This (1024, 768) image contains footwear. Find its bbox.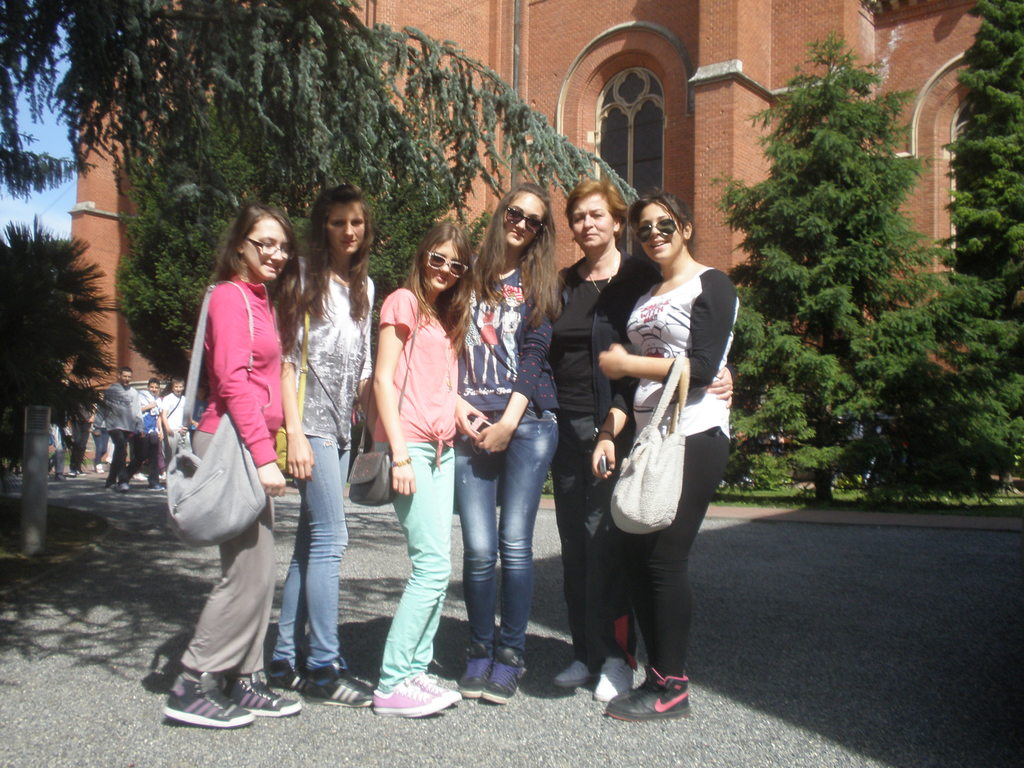
region(597, 651, 638, 704).
